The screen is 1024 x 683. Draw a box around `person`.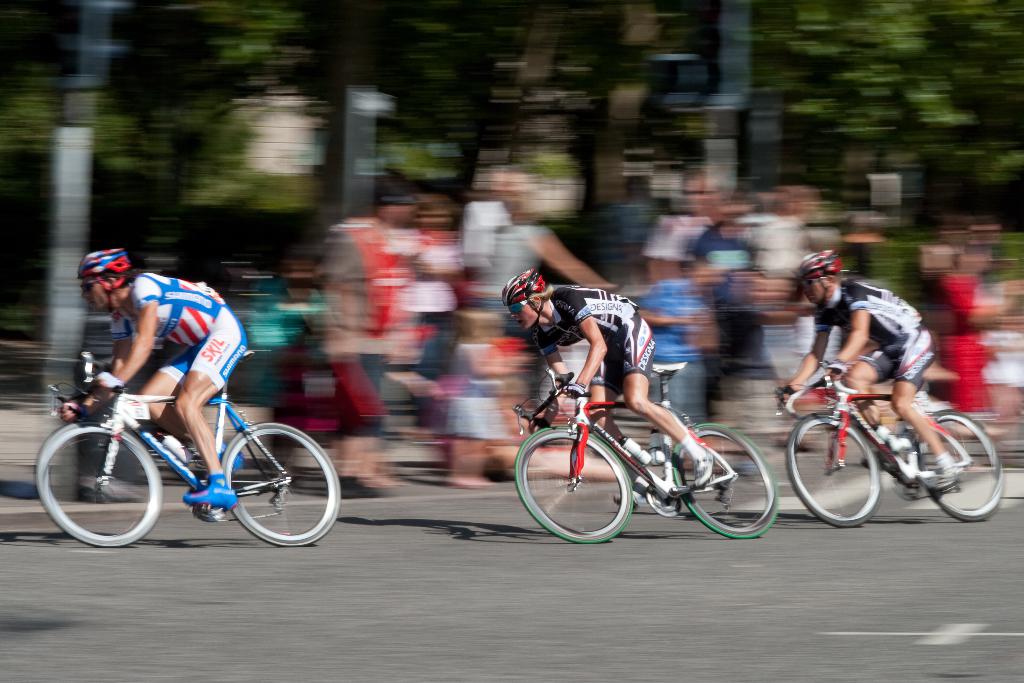
783:250:970:488.
